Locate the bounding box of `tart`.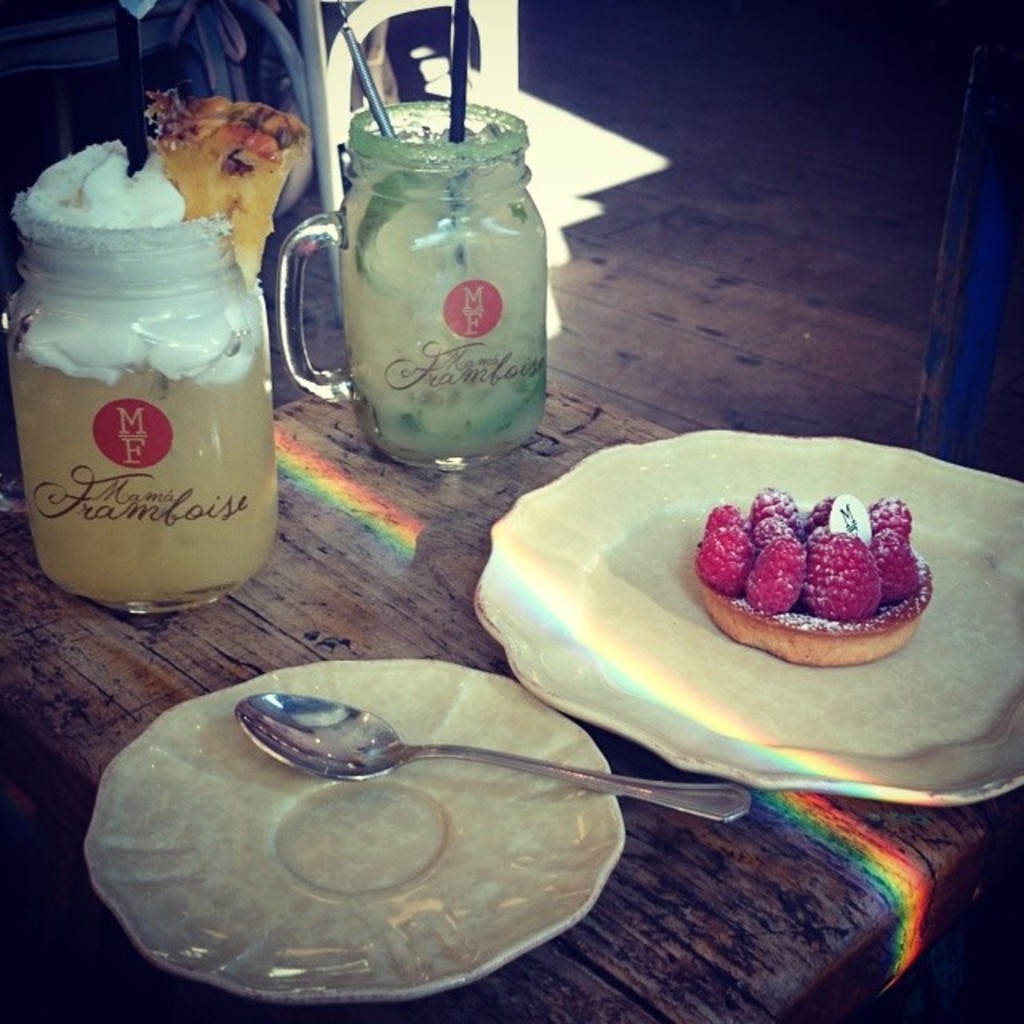
Bounding box: select_region(11, 85, 317, 618).
